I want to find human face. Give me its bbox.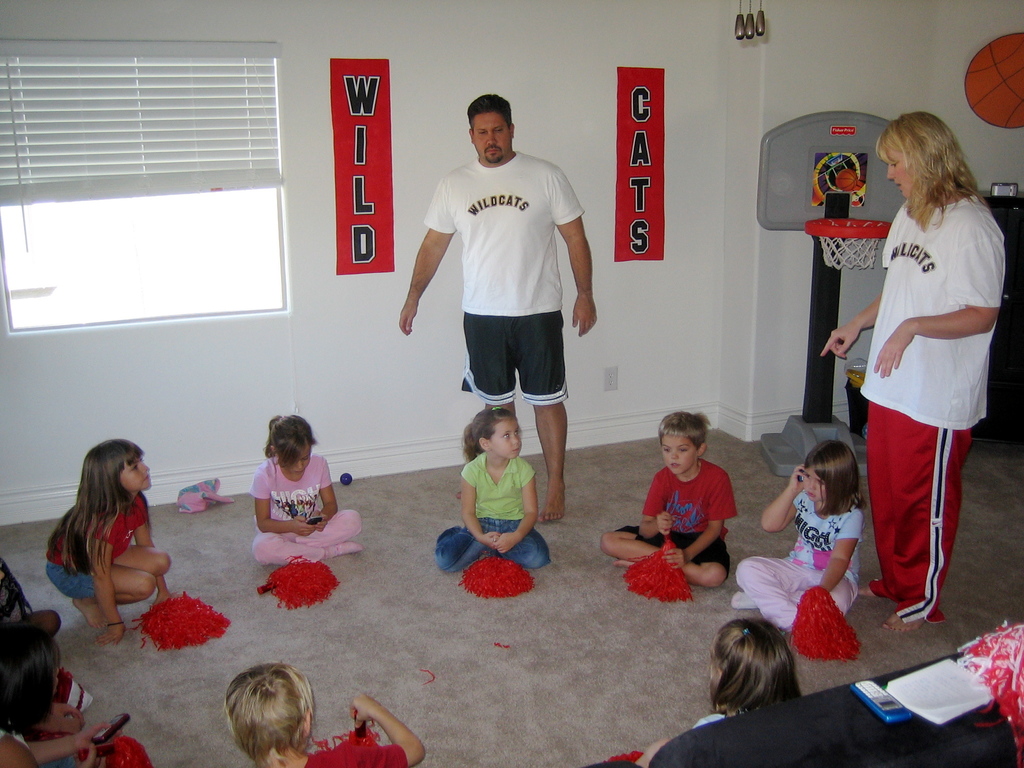
<bbox>659, 434, 703, 472</bbox>.
